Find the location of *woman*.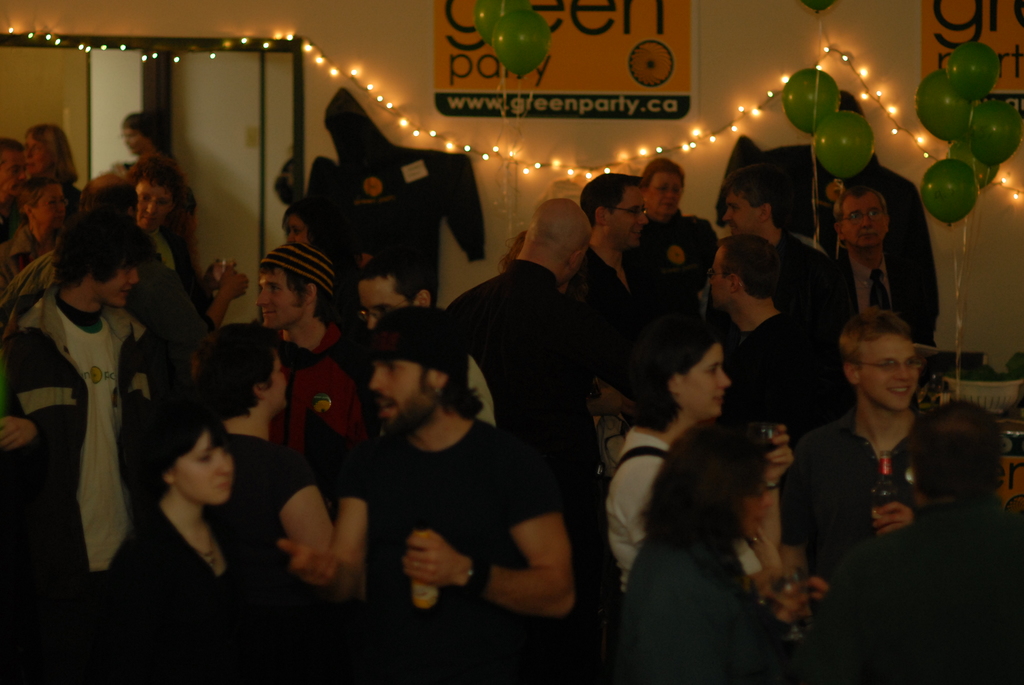
Location: 612/409/826/684.
